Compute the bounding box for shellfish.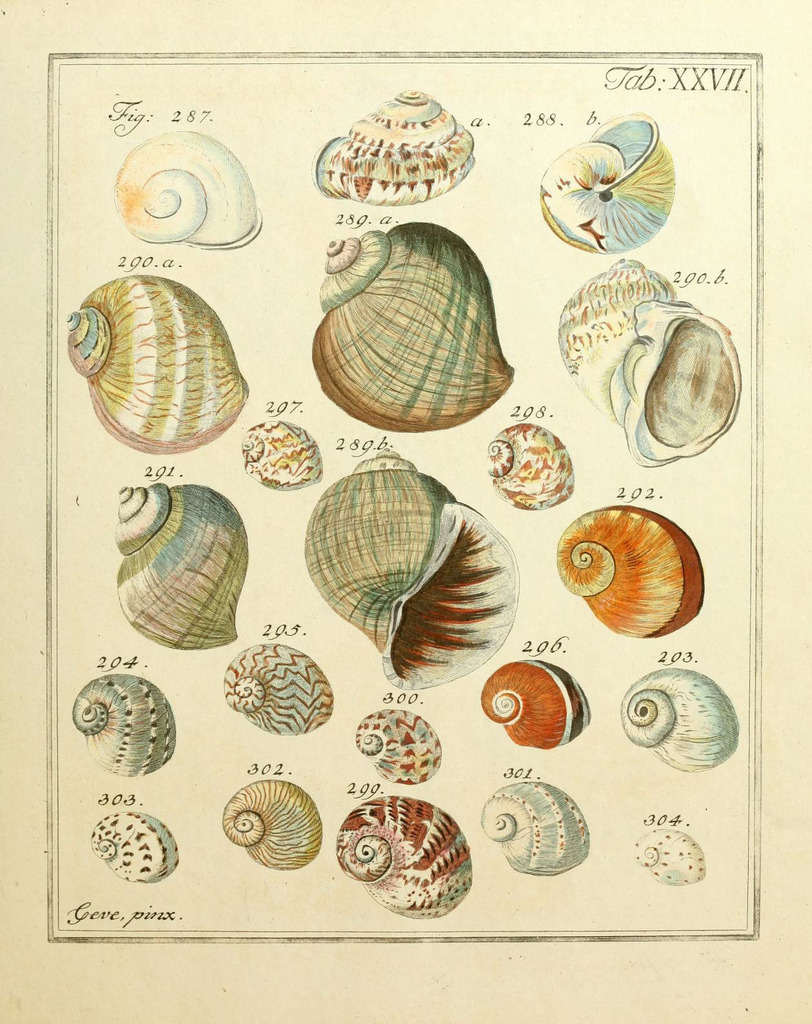
<box>484,654,596,750</box>.
